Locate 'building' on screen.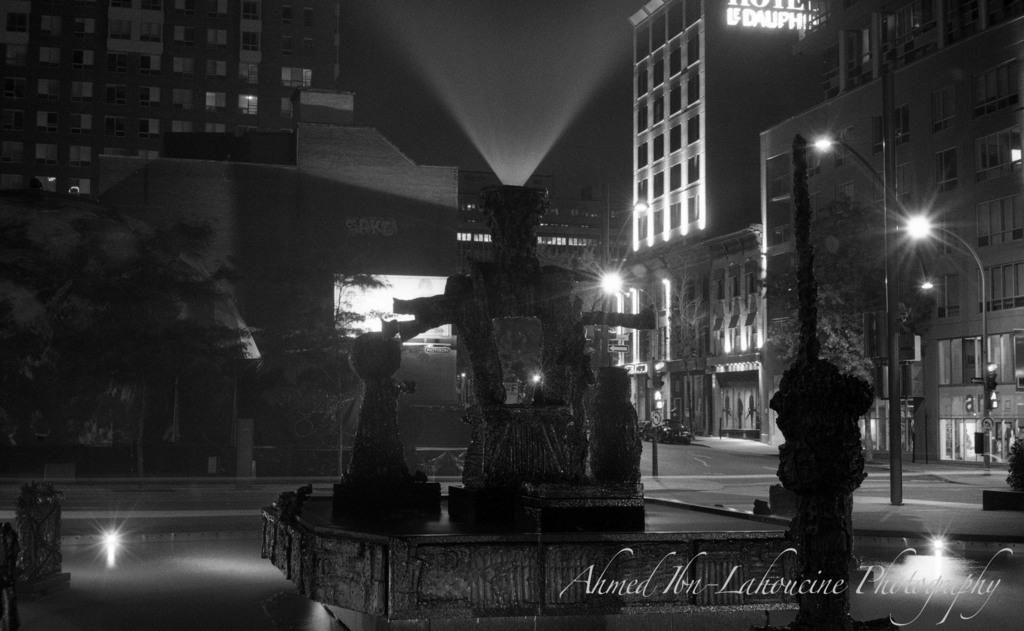
On screen at select_region(595, 0, 842, 447).
